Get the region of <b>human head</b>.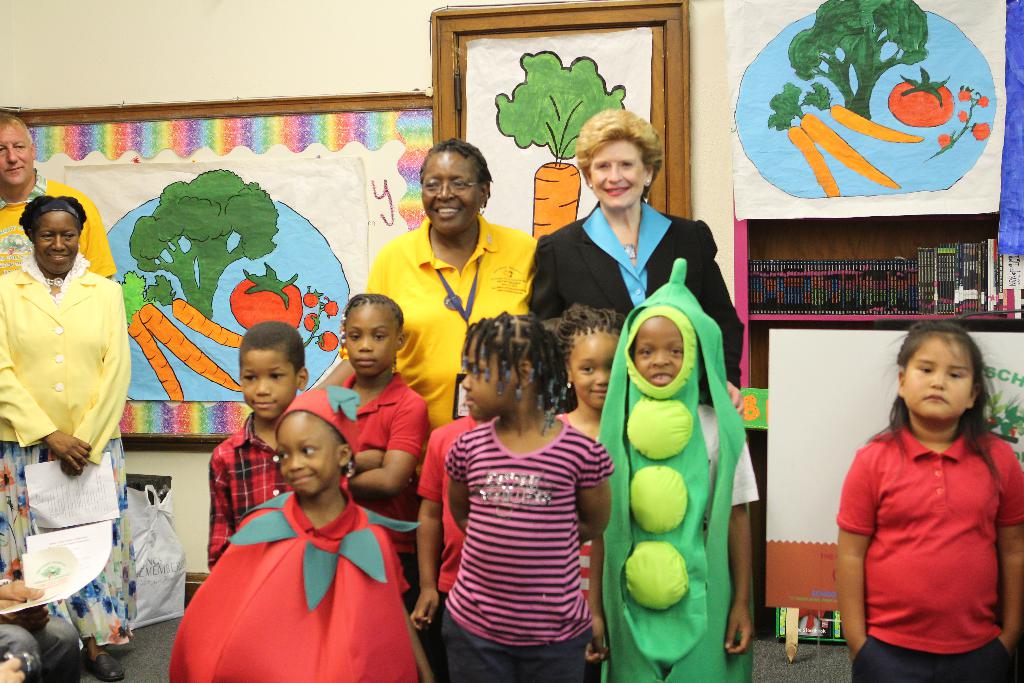
893, 322, 981, 429.
